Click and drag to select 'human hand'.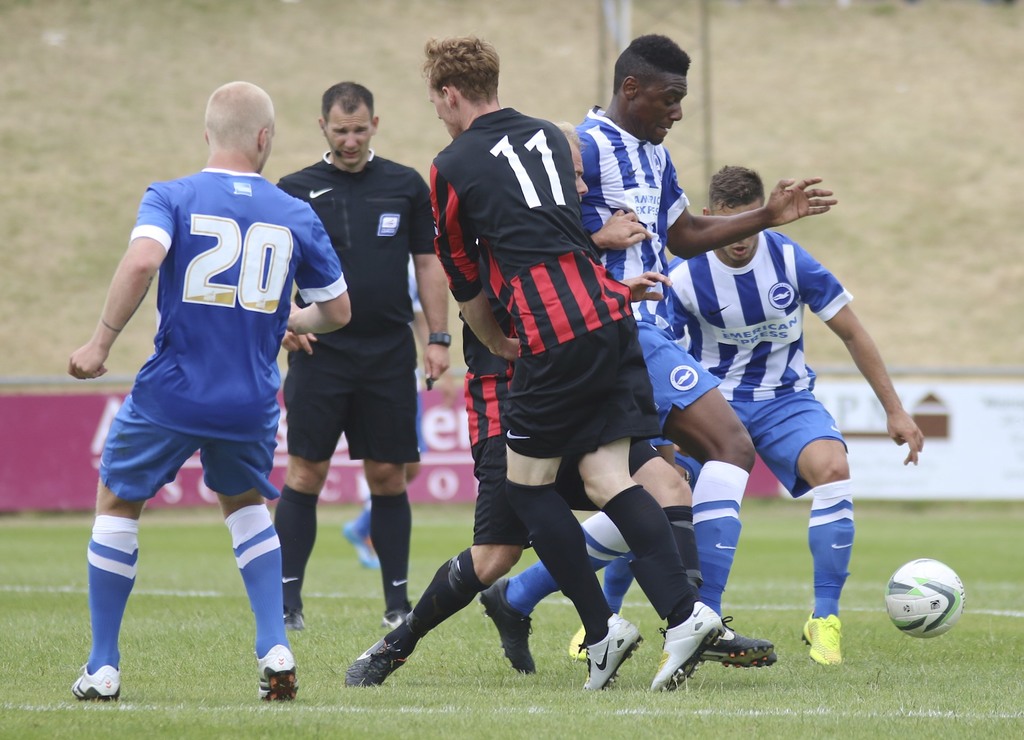
Selection: 420:342:454:386.
